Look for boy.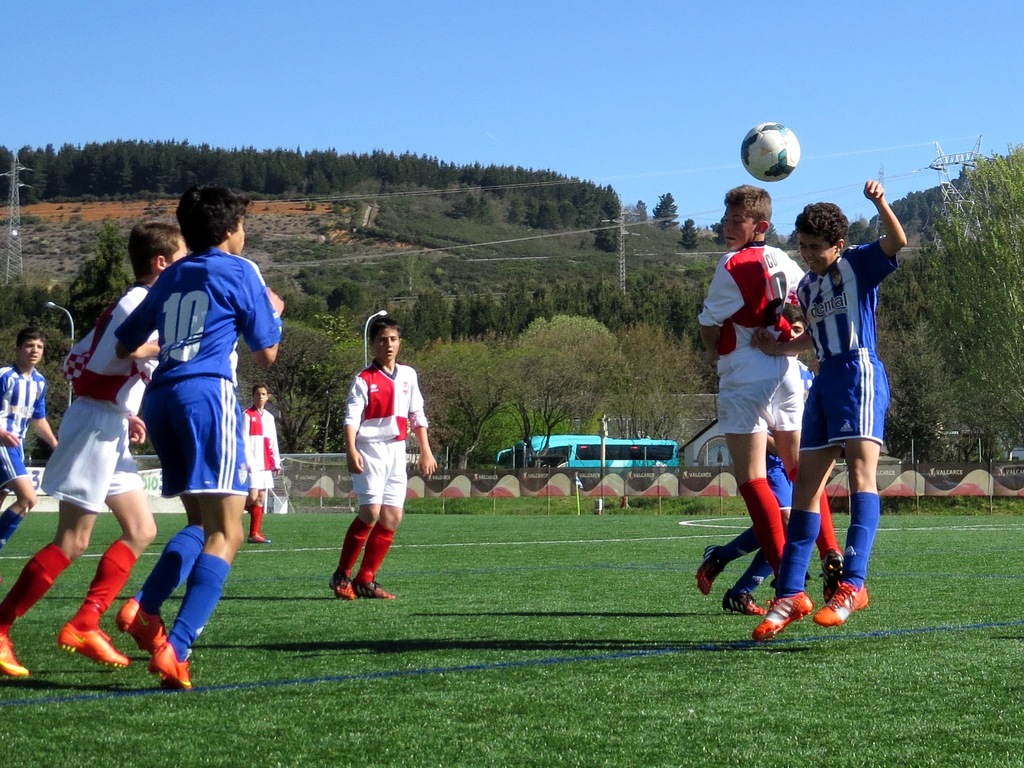
Found: region(111, 173, 280, 685).
